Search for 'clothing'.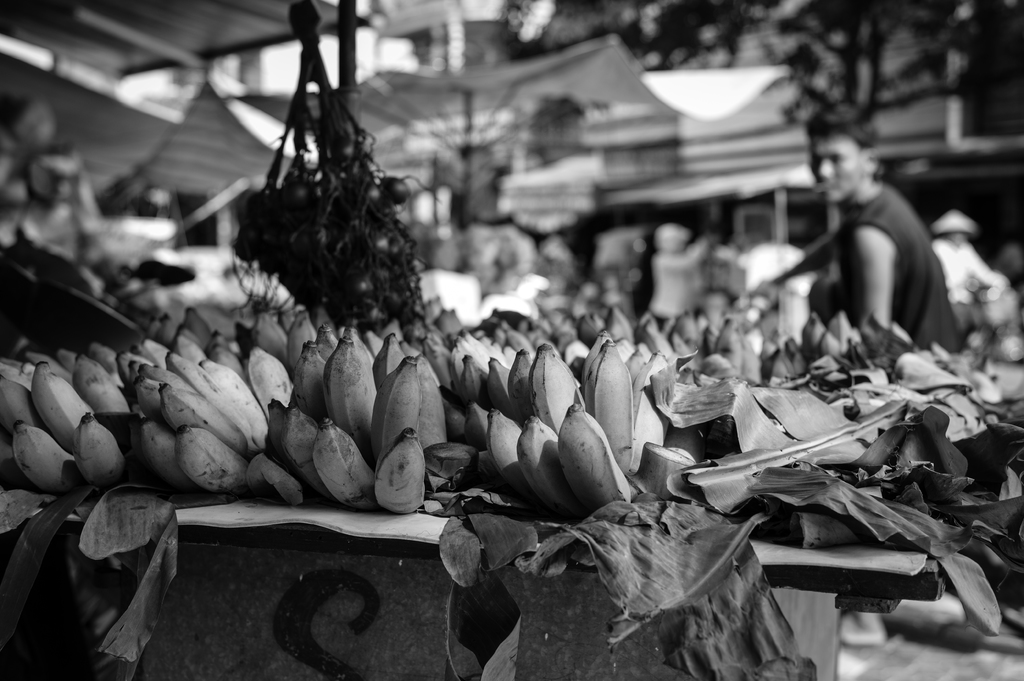
Found at box(932, 238, 1003, 340).
